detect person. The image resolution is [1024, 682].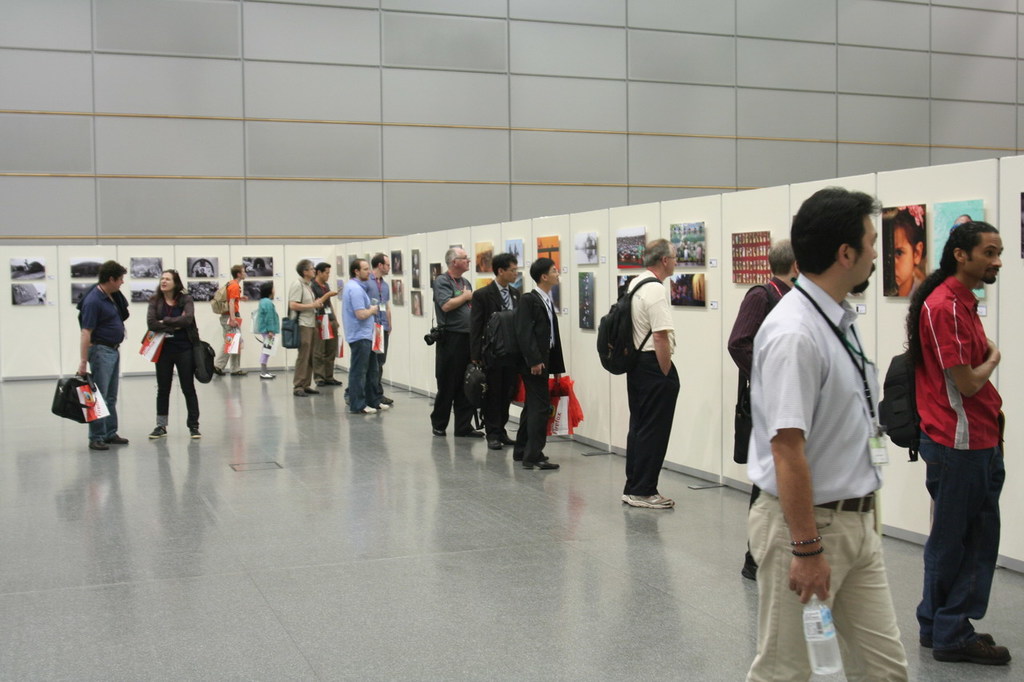
locate(883, 217, 914, 302).
